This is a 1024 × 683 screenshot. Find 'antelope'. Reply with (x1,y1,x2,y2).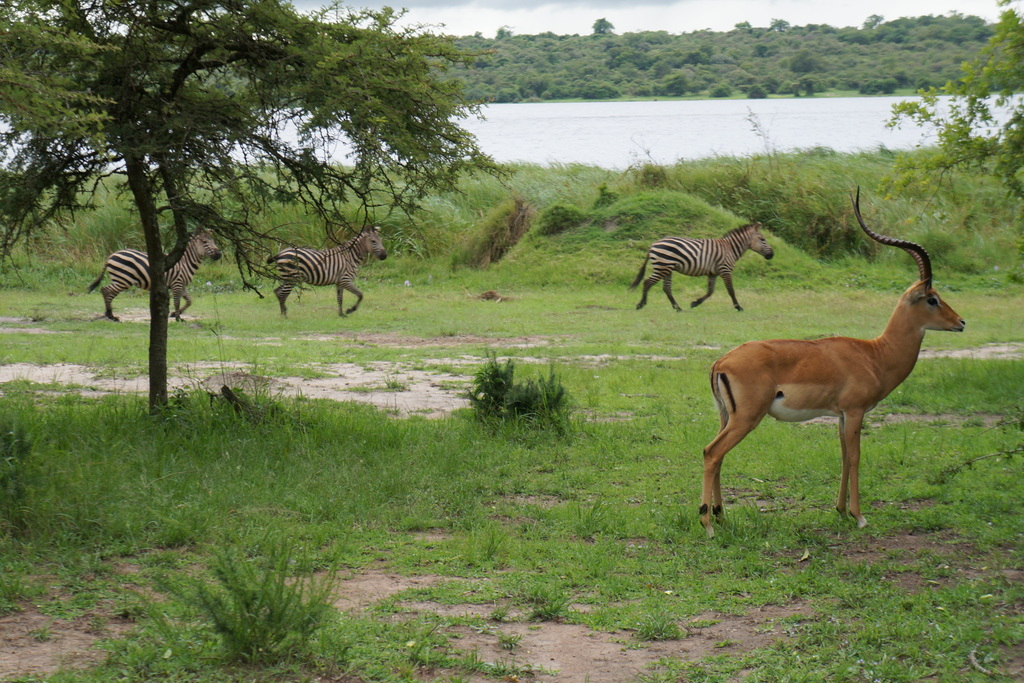
(700,186,964,537).
